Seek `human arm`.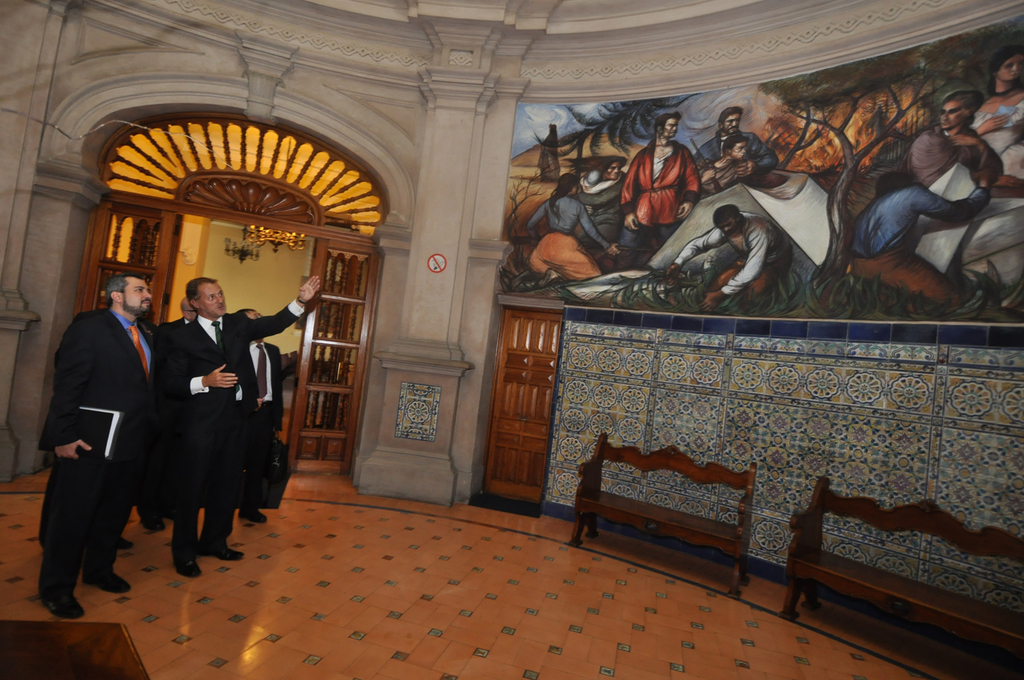
618, 152, 640, 230.
